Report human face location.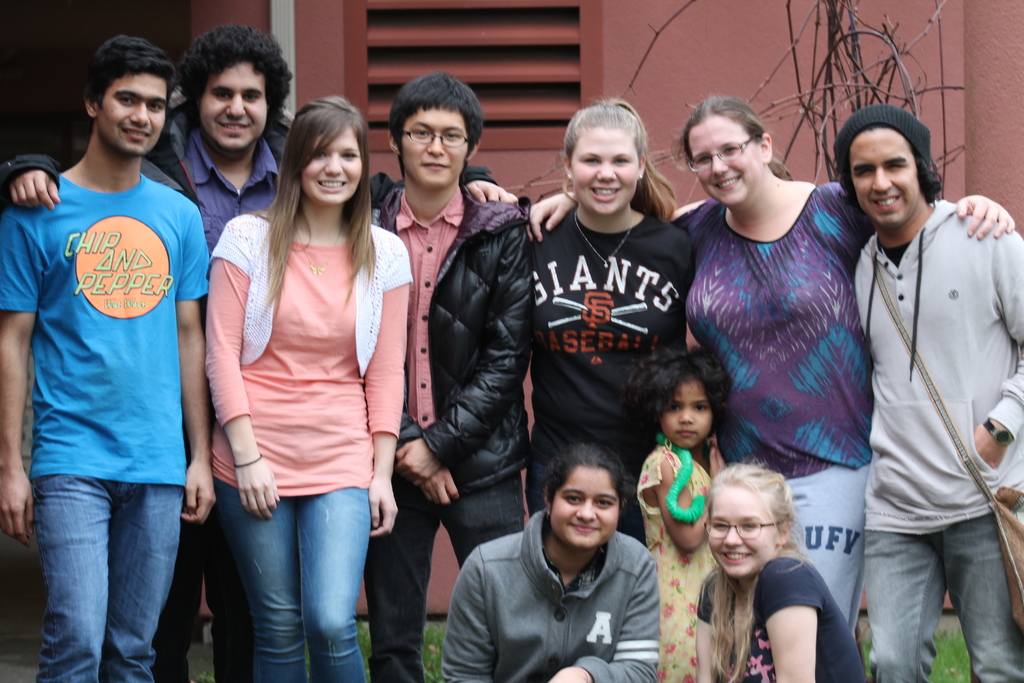
Report: 198/53/269/147.
